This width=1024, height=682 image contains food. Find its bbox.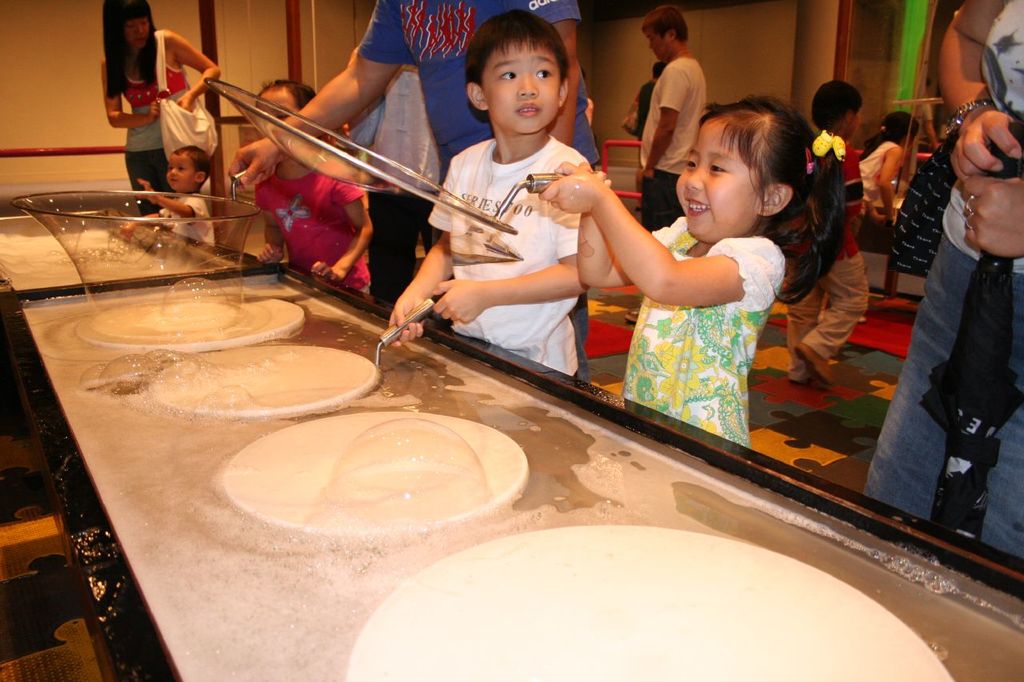
crop(347, 524, 951, 681).
